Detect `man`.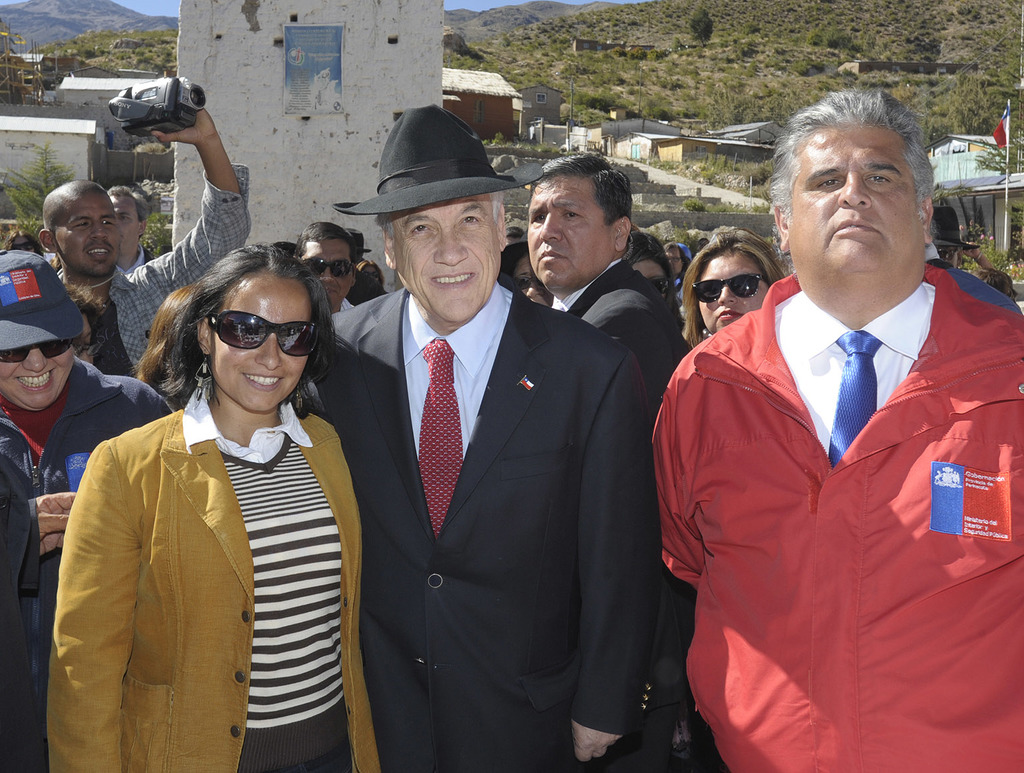
Detected at crop(35, 99, 253, 371).
